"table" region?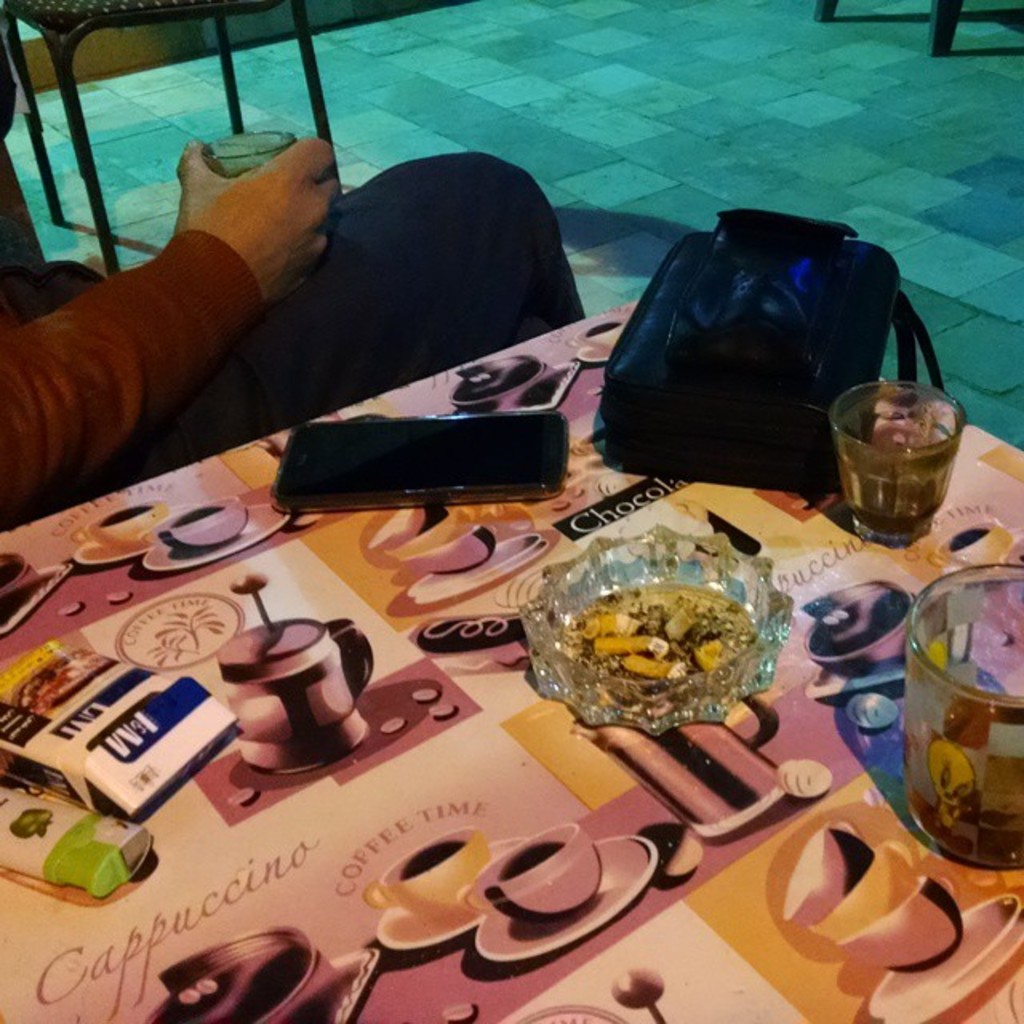
0, 296, 1022, 1022
